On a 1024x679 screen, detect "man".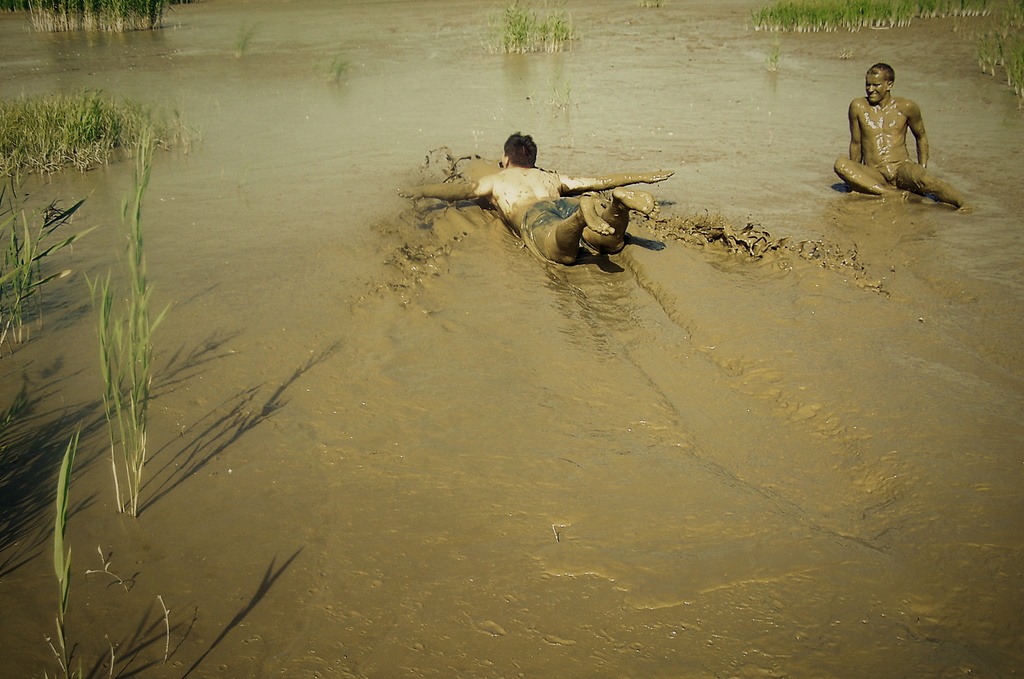
<box>400,125,681,300</box>.
